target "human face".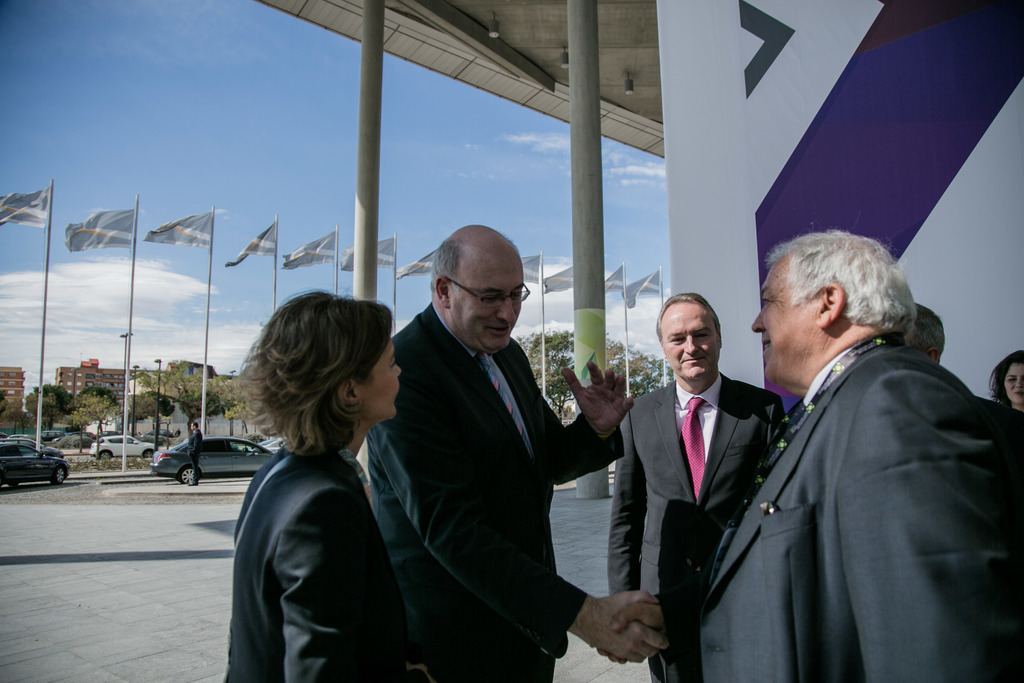
Target region: 661,302,719,381.
